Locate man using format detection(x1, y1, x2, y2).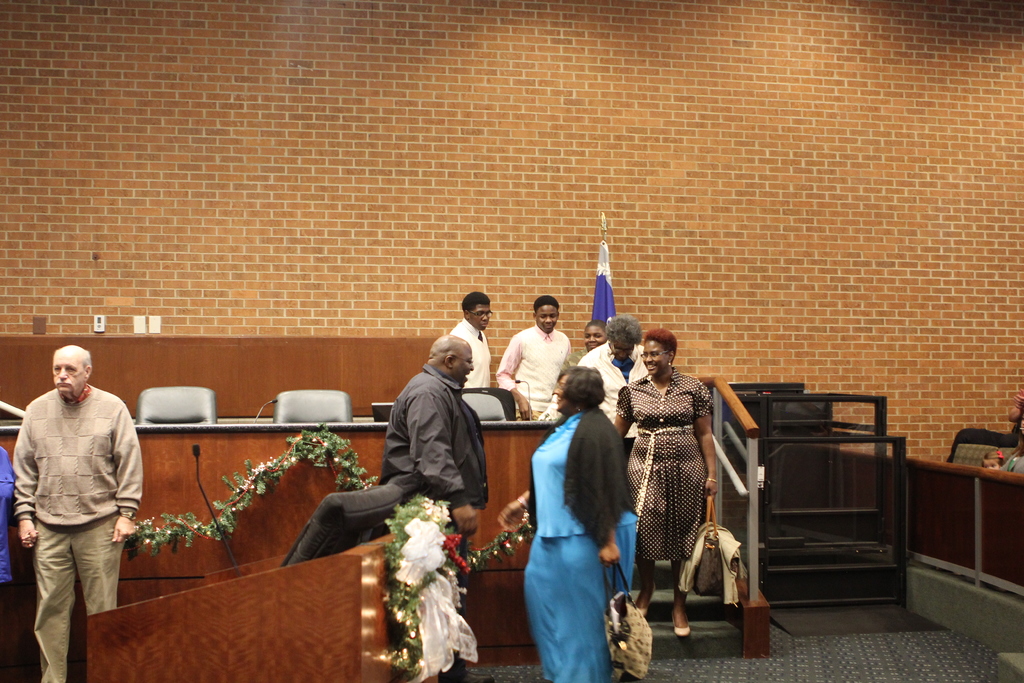
detection(578, 311, 645, 447).
